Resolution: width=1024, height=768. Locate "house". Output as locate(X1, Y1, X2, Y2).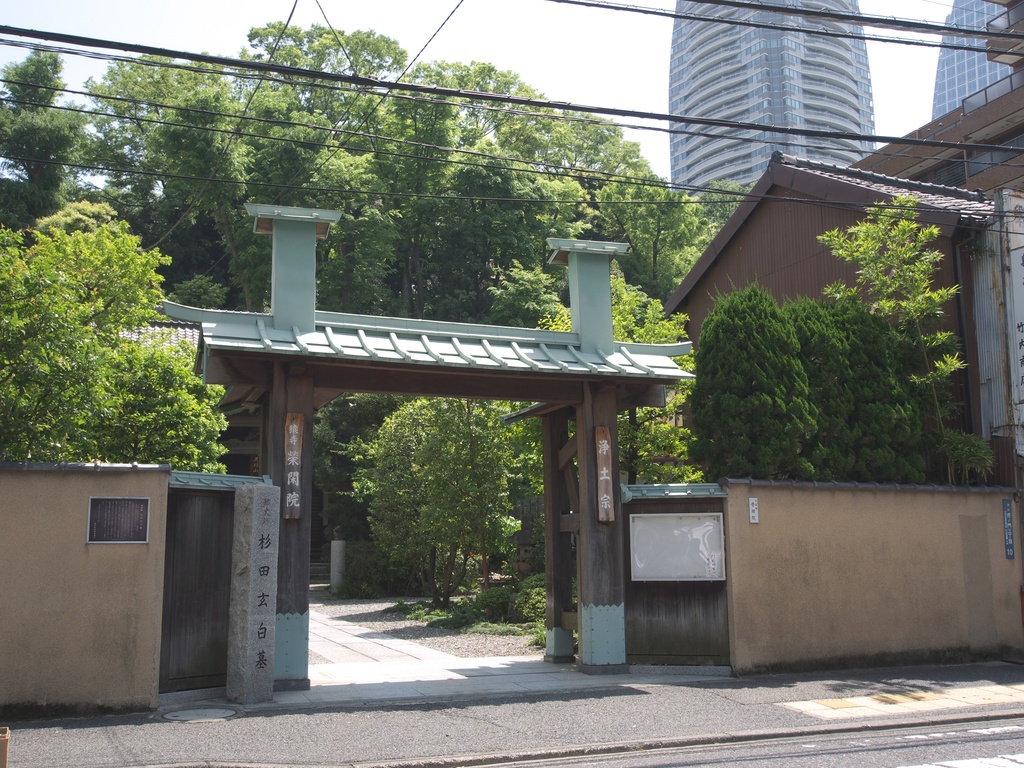
locate(4, 135, 198, 245).
